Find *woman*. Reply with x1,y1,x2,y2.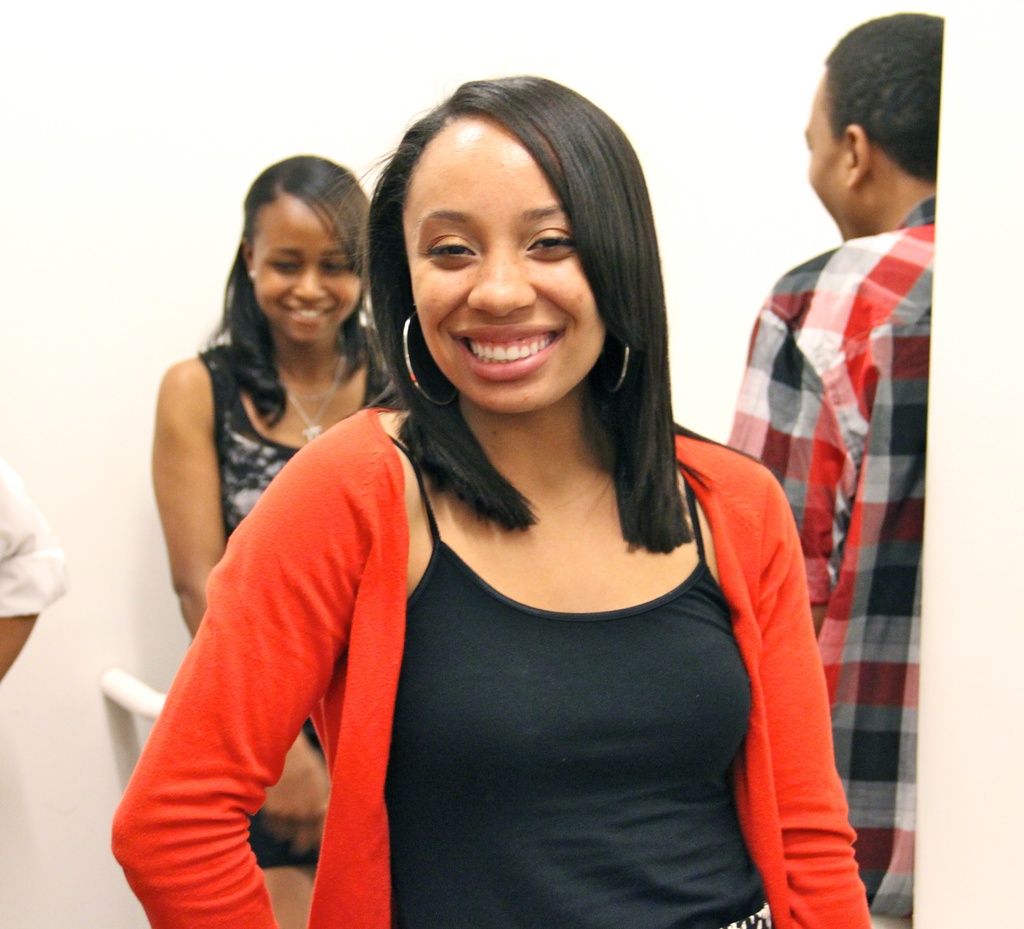
152,147,419,916.
